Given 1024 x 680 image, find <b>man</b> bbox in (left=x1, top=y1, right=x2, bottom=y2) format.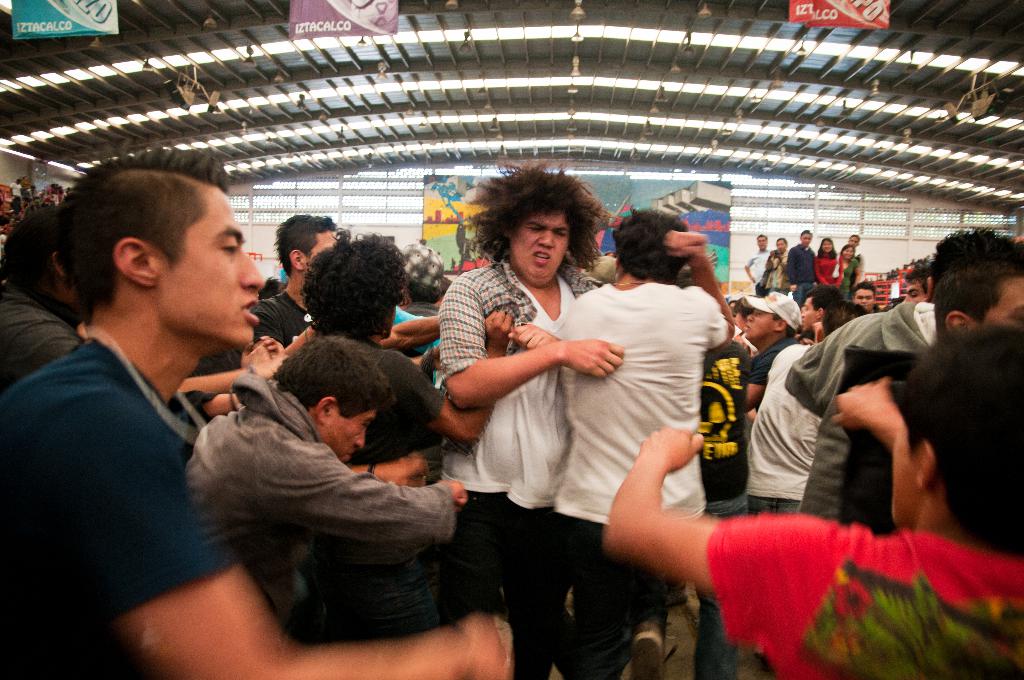
(left=743, top=234, right=777, bottom=295).
